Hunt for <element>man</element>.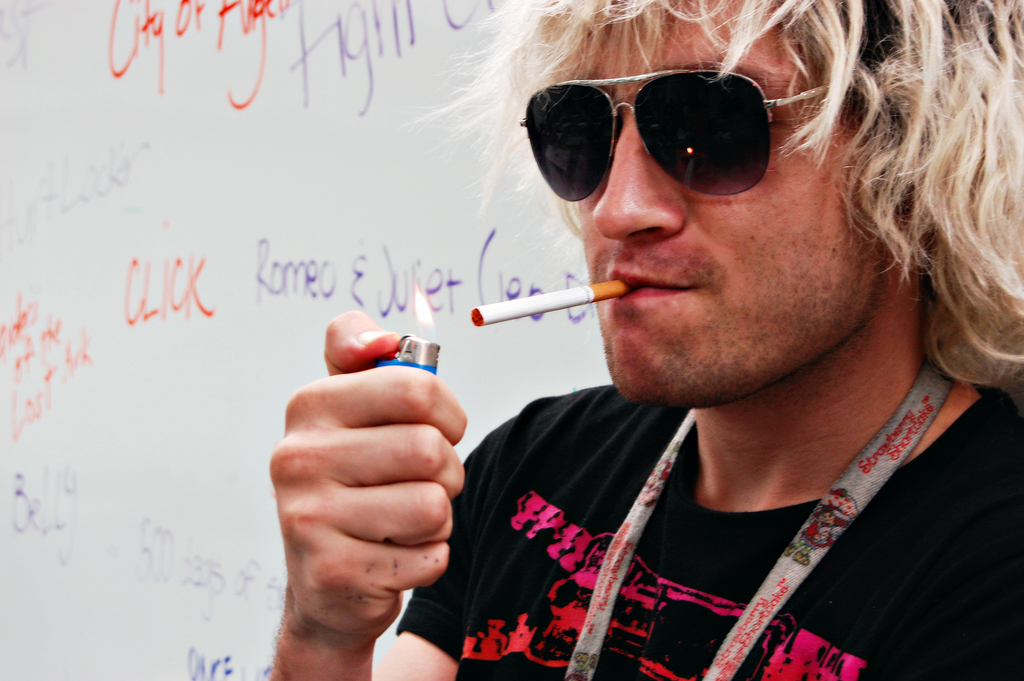
Hunted down at (367, 0, 1023, 652).
